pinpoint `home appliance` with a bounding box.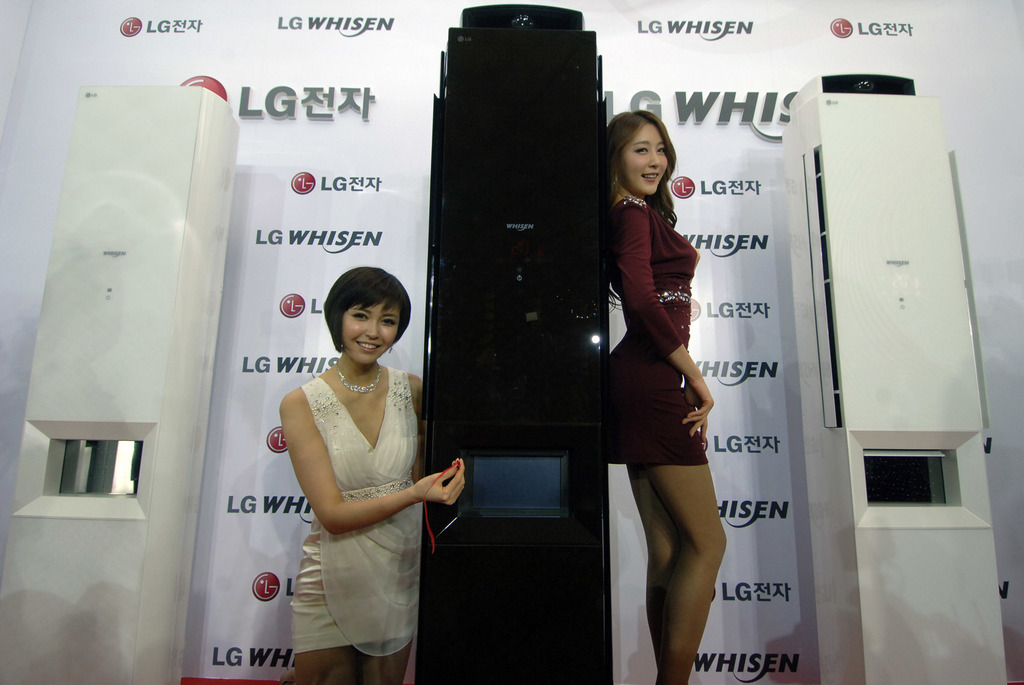
select_region(778, 72, 1007, 684).
